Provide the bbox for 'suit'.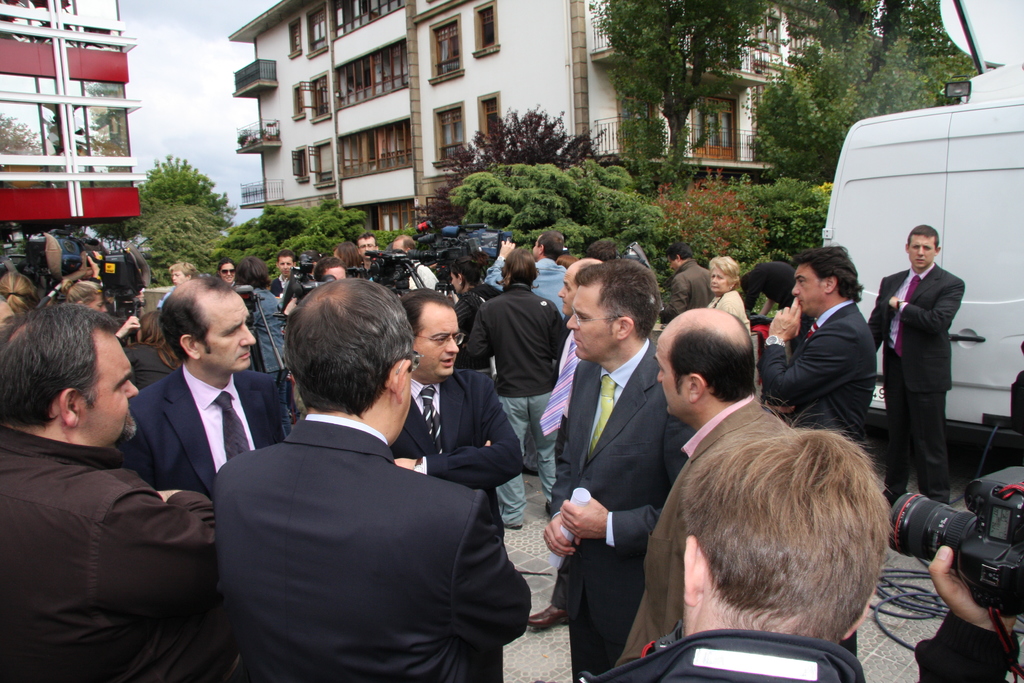
x1=385 y1=366 x2=527 y2=554.
